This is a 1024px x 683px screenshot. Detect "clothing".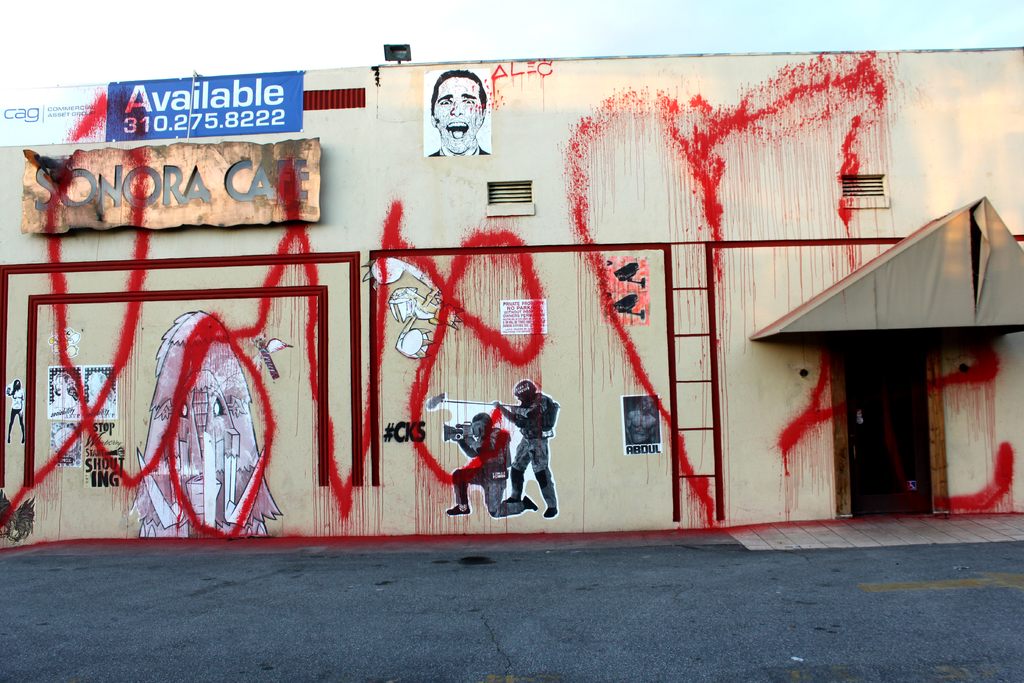
(x1=8, y1=410, x2=28, y2=438).
